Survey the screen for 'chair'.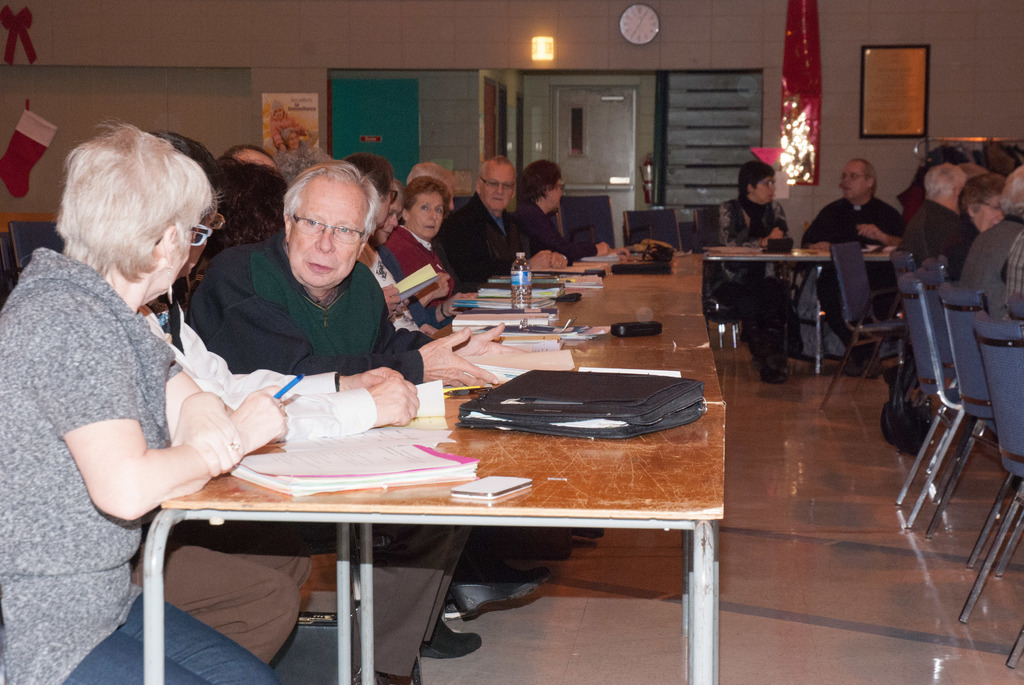
Survey found: (972, 317, 1023, 671).
